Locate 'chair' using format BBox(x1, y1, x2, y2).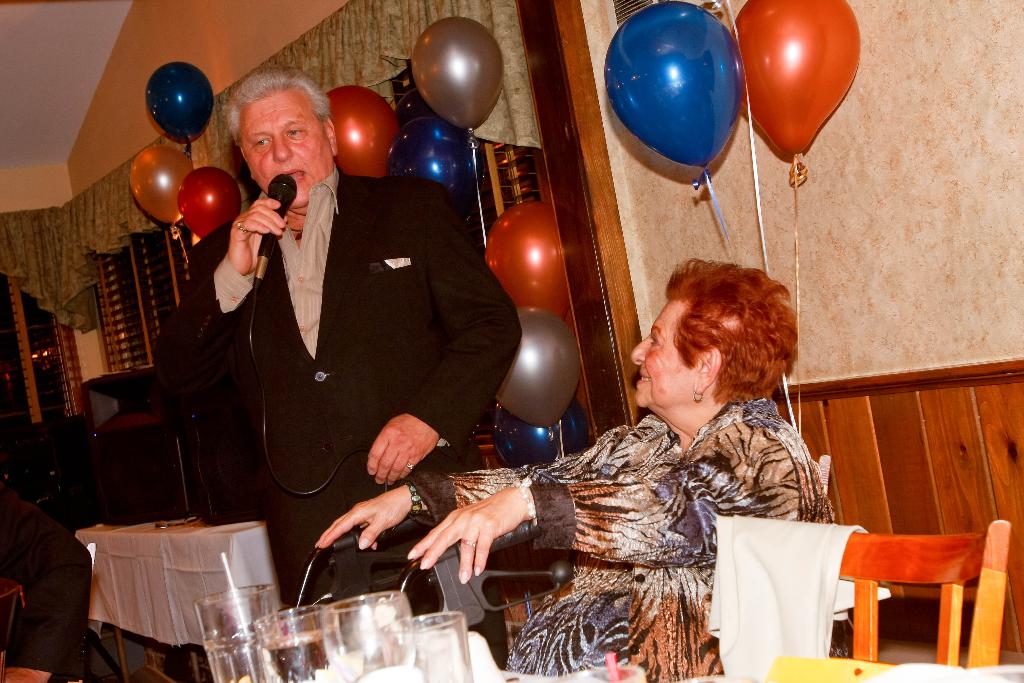
BBox(711, 518, 1011, 661).
